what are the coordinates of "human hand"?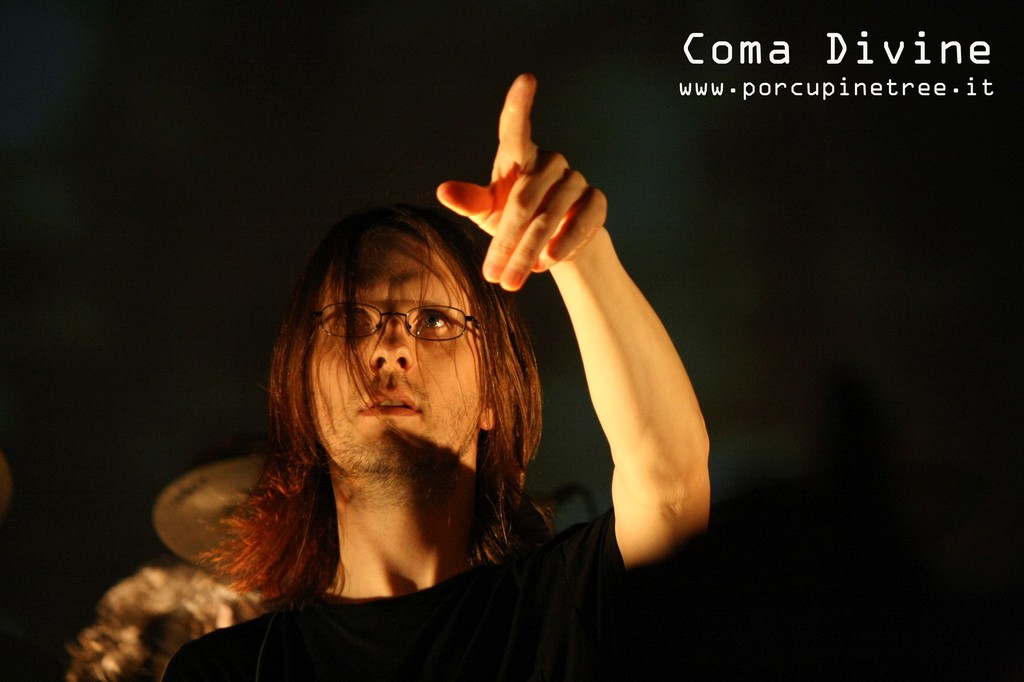
427:107:624:285.
